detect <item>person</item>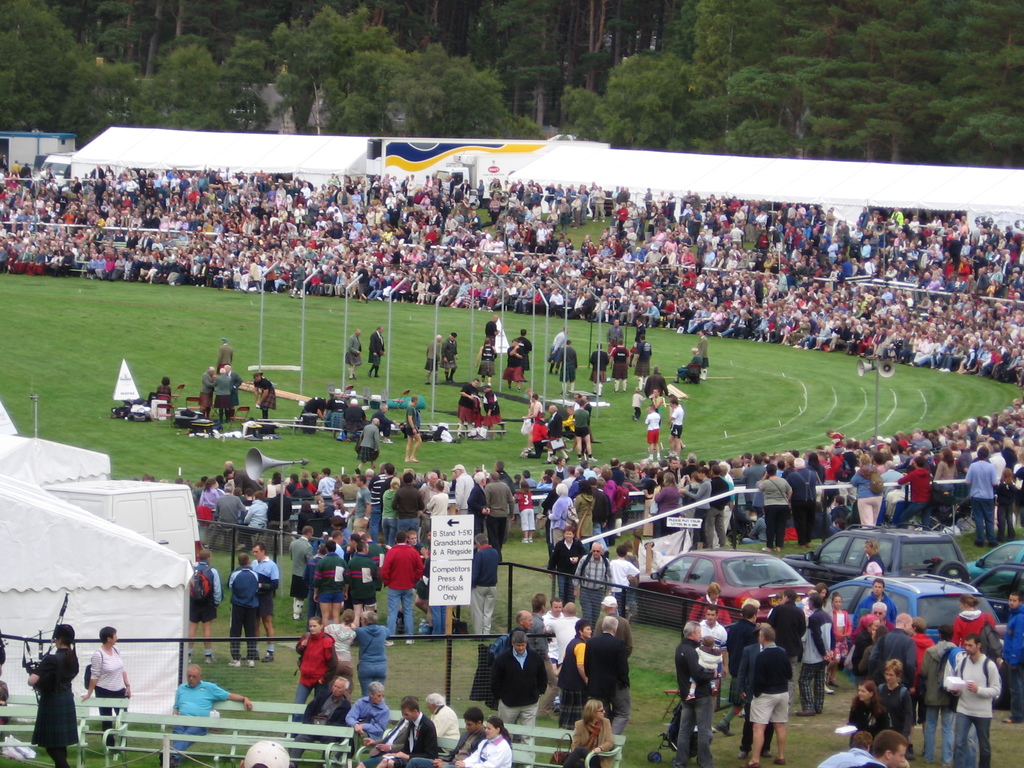
469:532:500:636
